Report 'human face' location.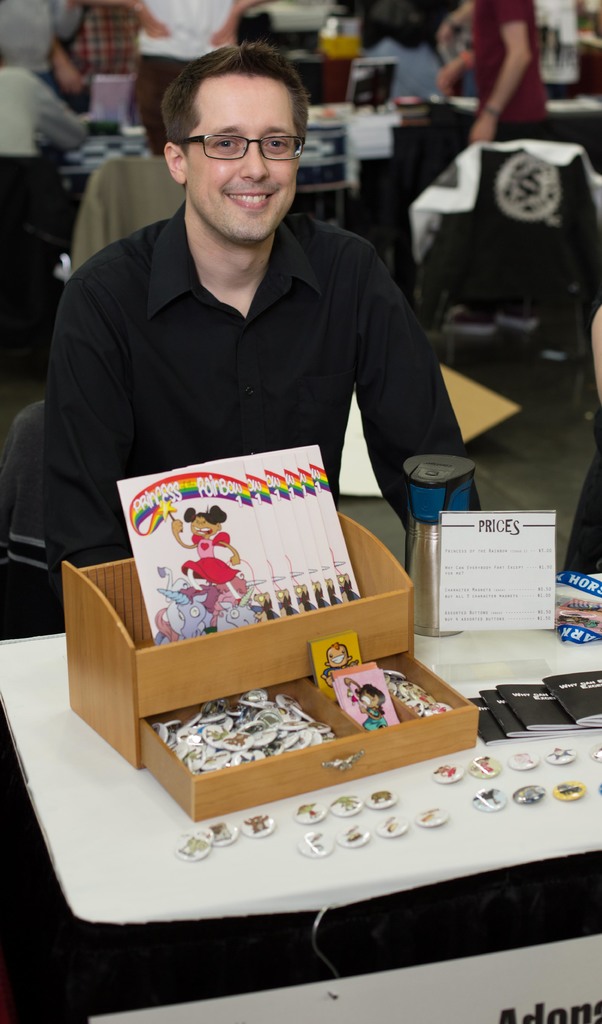
Report: [left=184, top=67, right=298, bottom=248].
